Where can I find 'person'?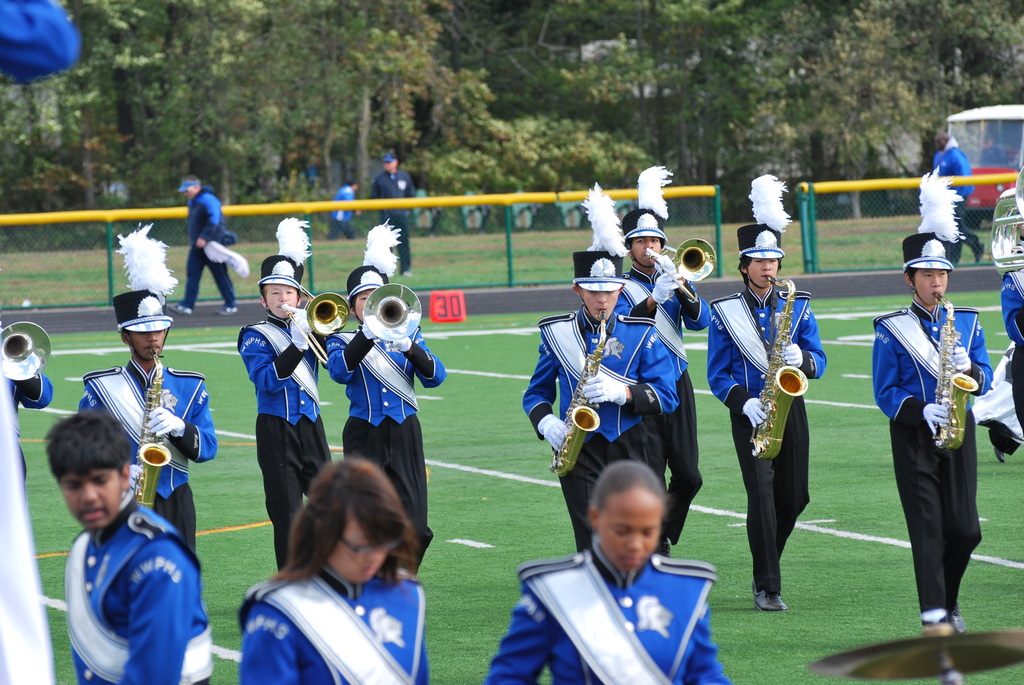
You can find it at 42:402:217:684.
